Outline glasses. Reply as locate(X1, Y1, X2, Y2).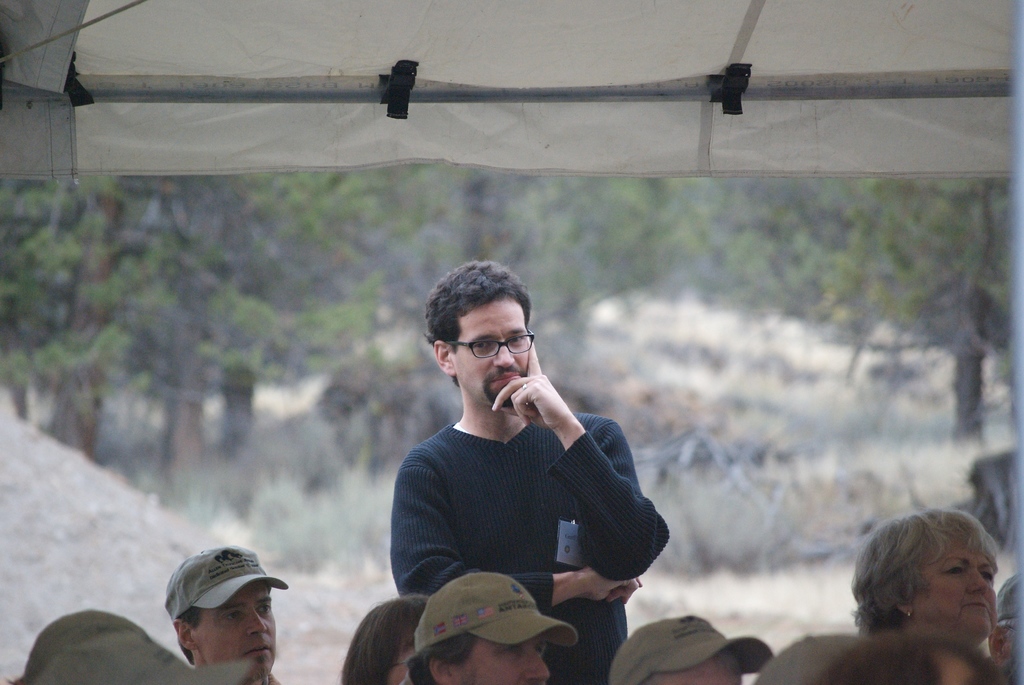
locate(447, 330, 541, 359).
